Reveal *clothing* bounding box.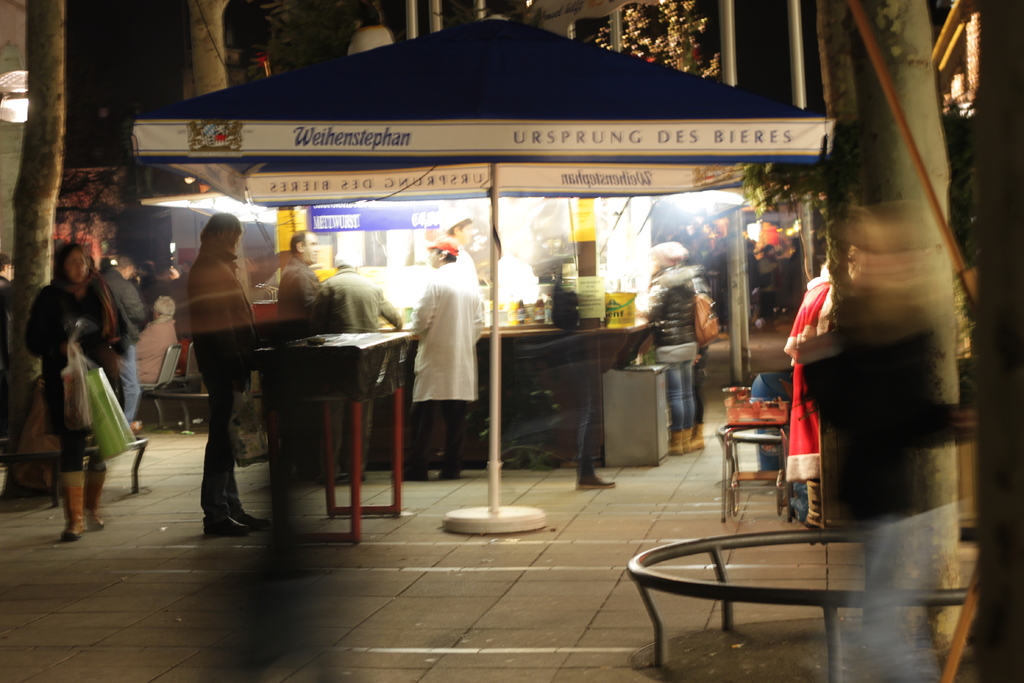
Revealed: left=304, top=269, right=404, bottom=335.
